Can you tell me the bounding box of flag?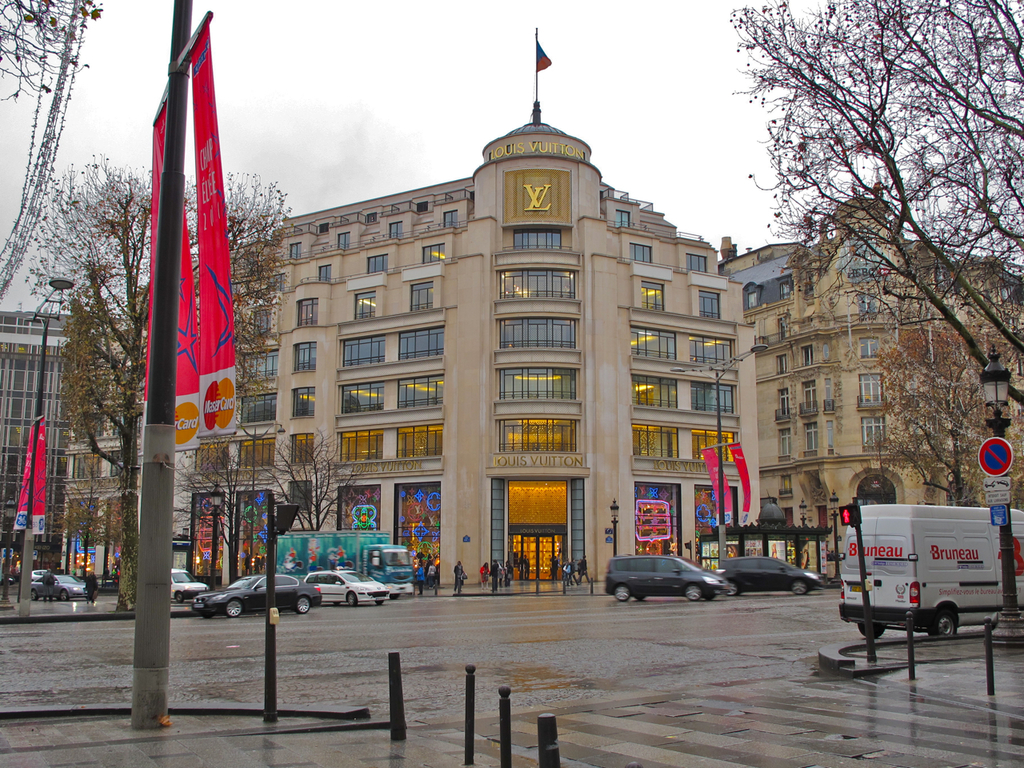
150/18/248/458.
